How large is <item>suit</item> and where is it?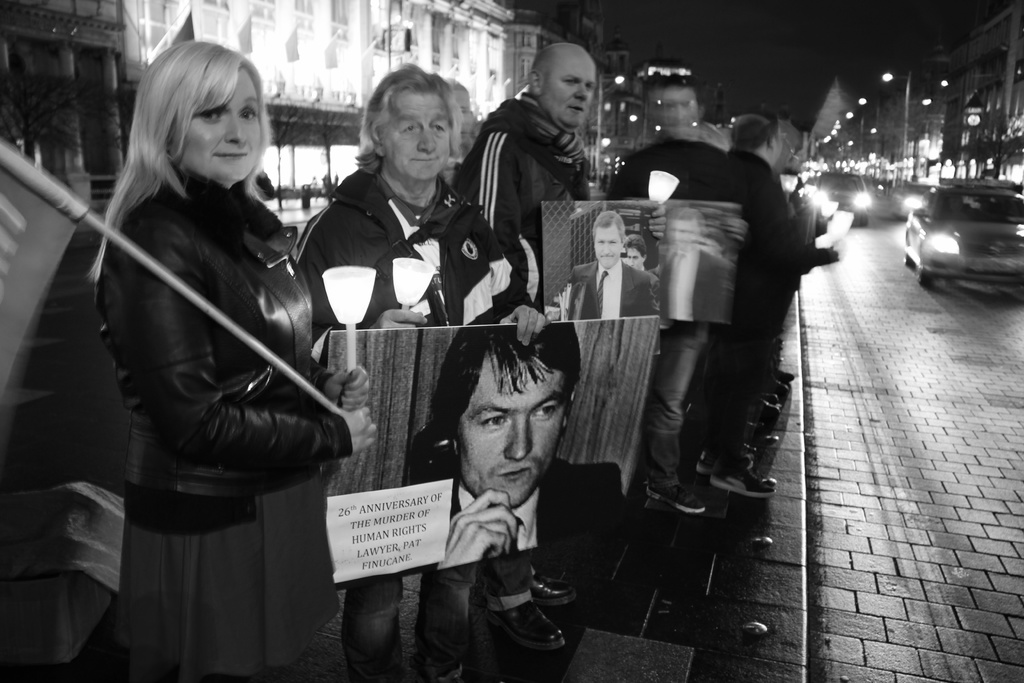
Bounding box: region(453, 459, 630, 548).
